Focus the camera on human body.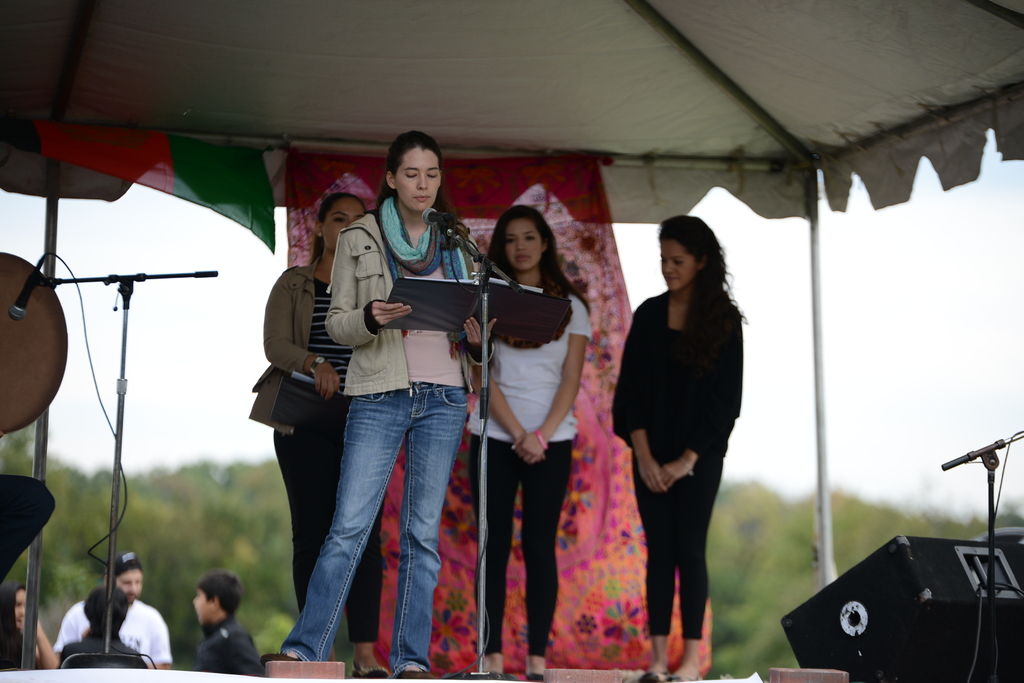
Focus region: {"left": 244, "top": 184, "right": 388, "bottom": 672}.
